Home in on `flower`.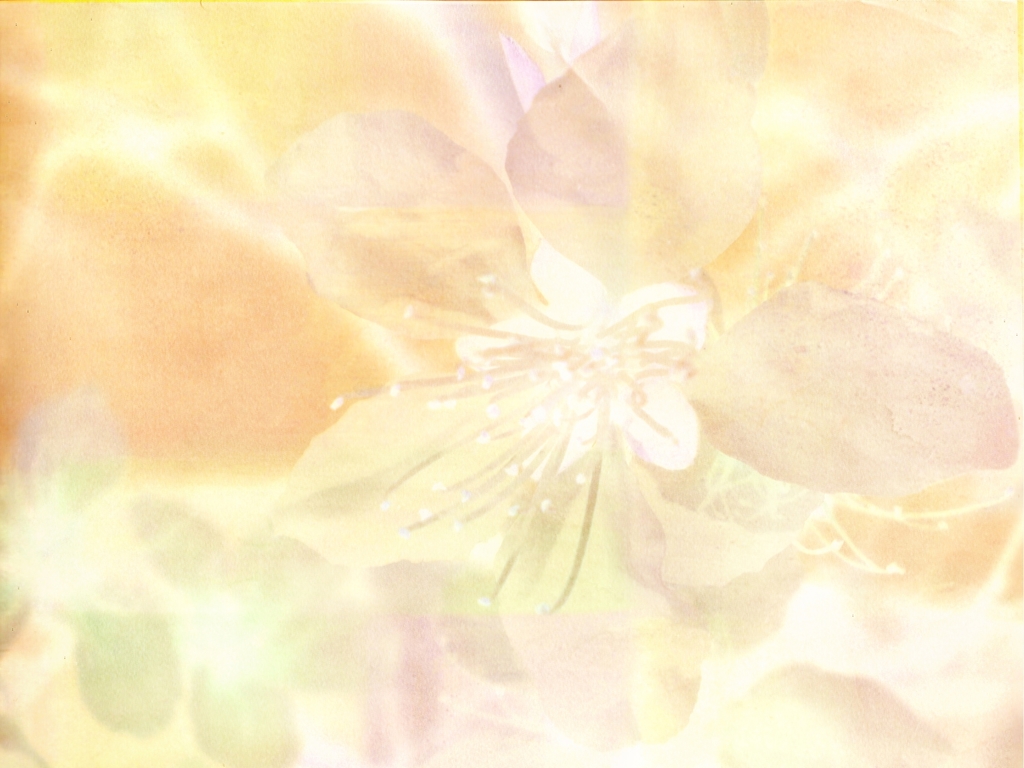
Homed in at [0,0,1023,767].
